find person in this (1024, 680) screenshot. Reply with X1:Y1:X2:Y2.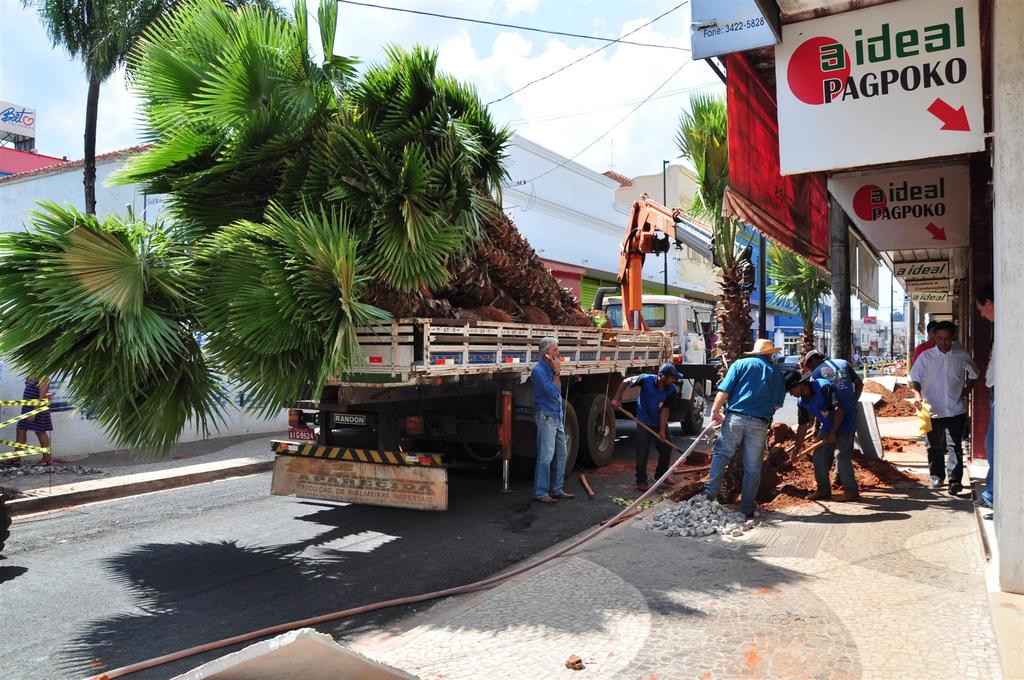
905:319:990:498.
